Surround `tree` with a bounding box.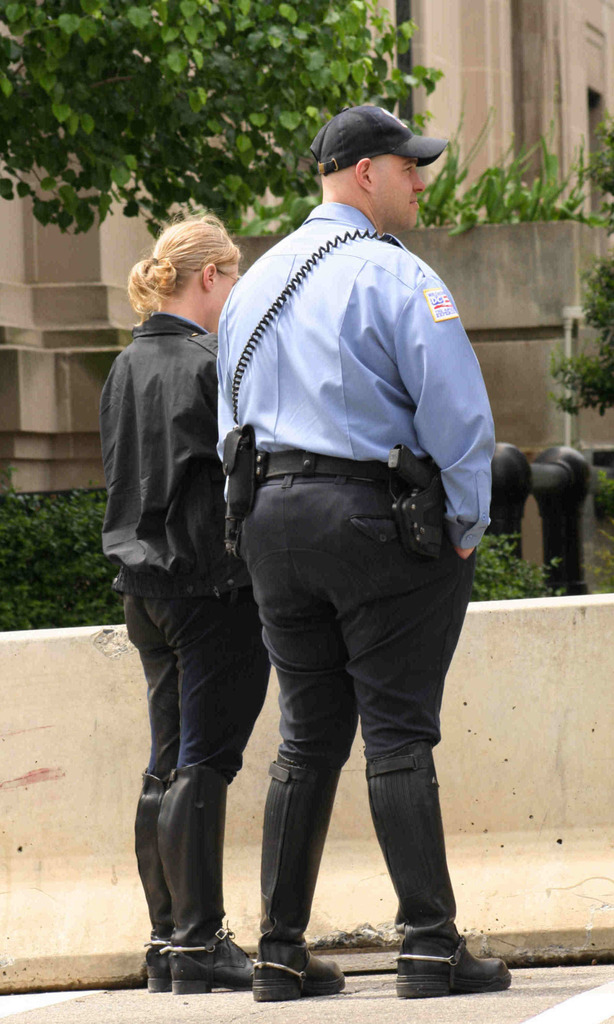
region(0, 485, 569, 637).
